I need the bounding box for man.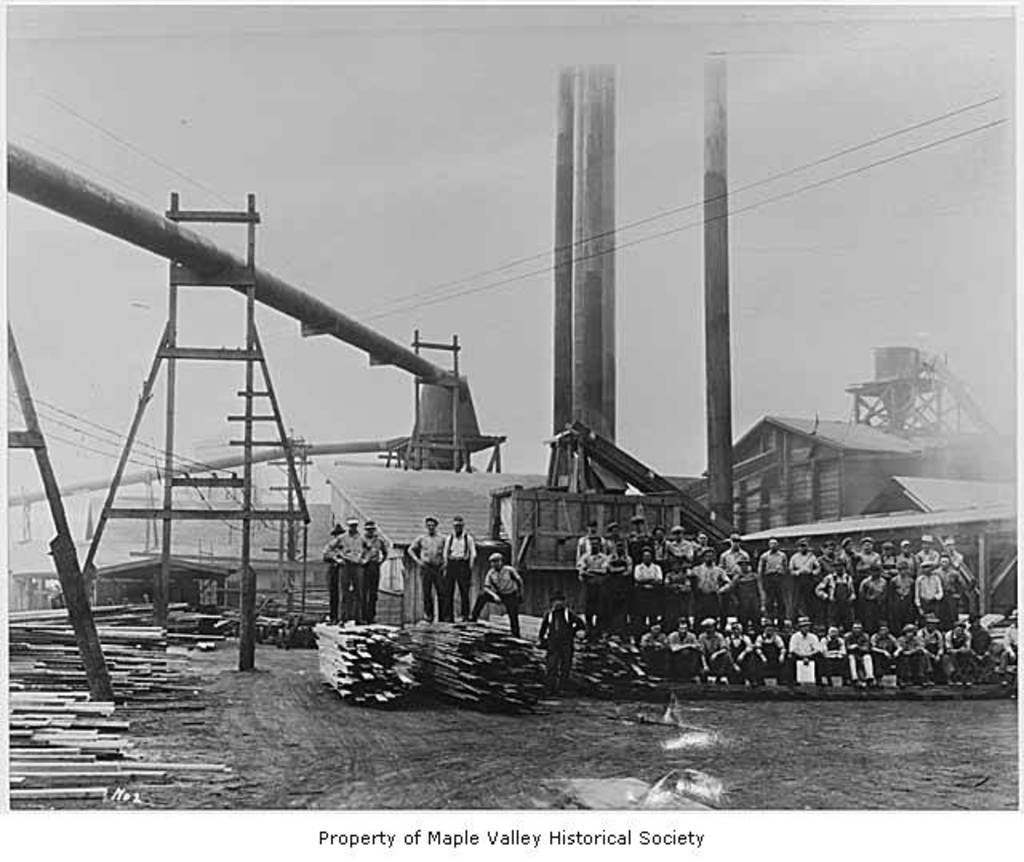
Here it is: pyautogui.locateOnScreen(819, 541, 838, 571).
